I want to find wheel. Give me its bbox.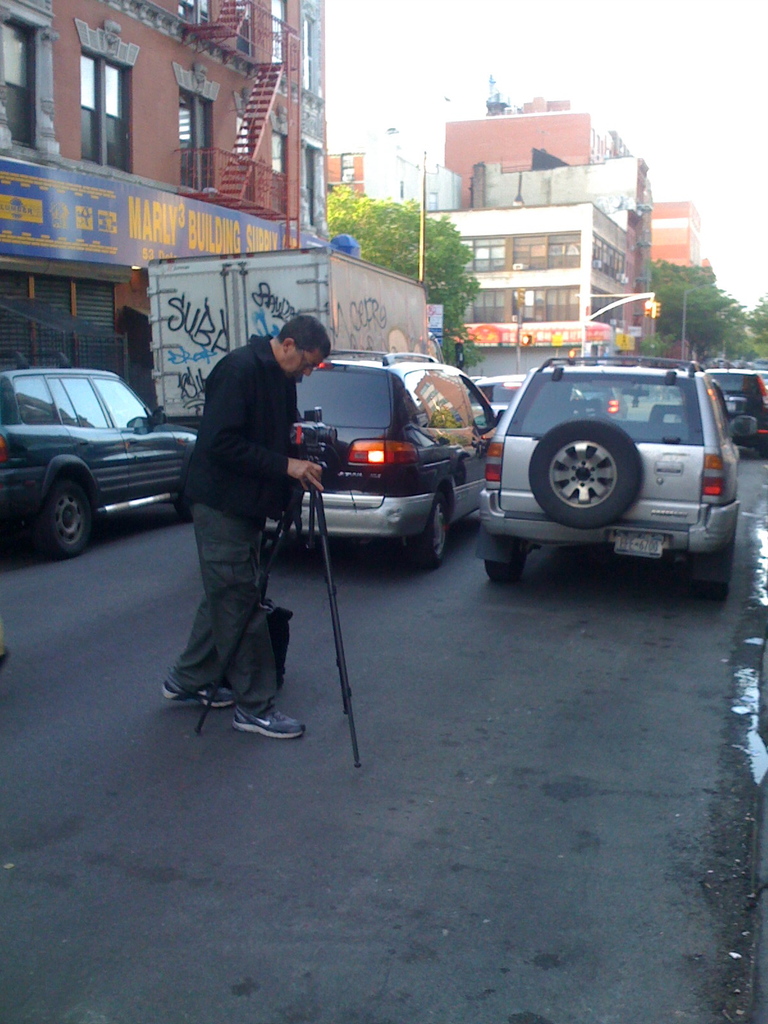
region(408, 492, 448, 564).
